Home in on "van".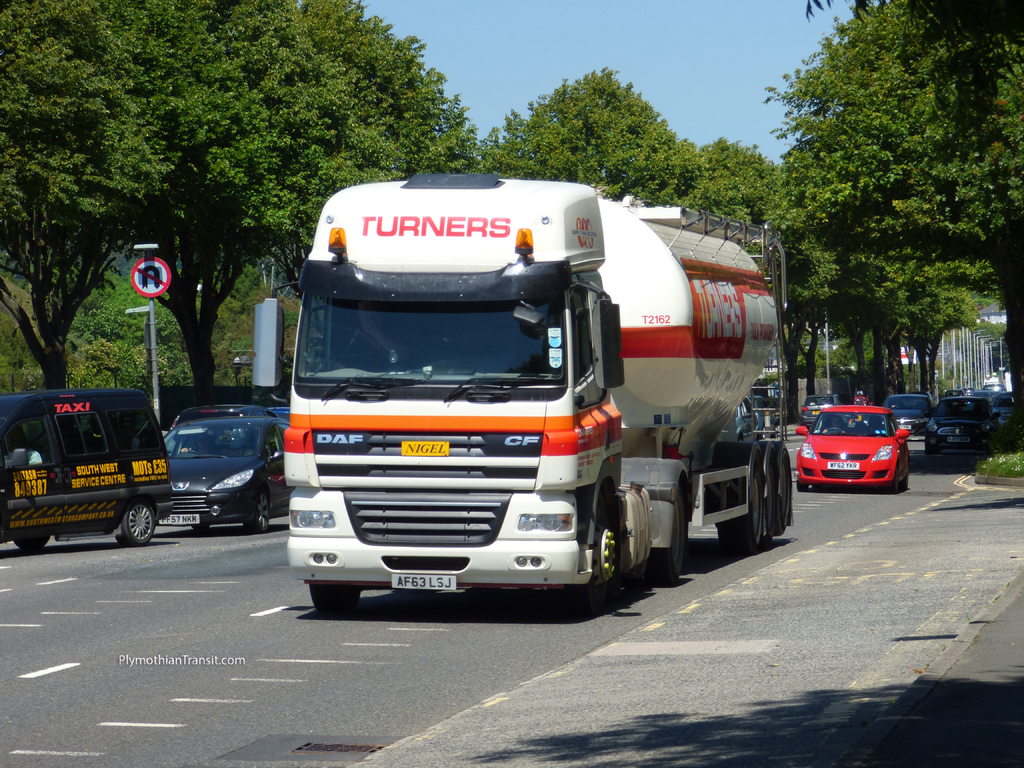
Homed in at 0/387/174/547.
